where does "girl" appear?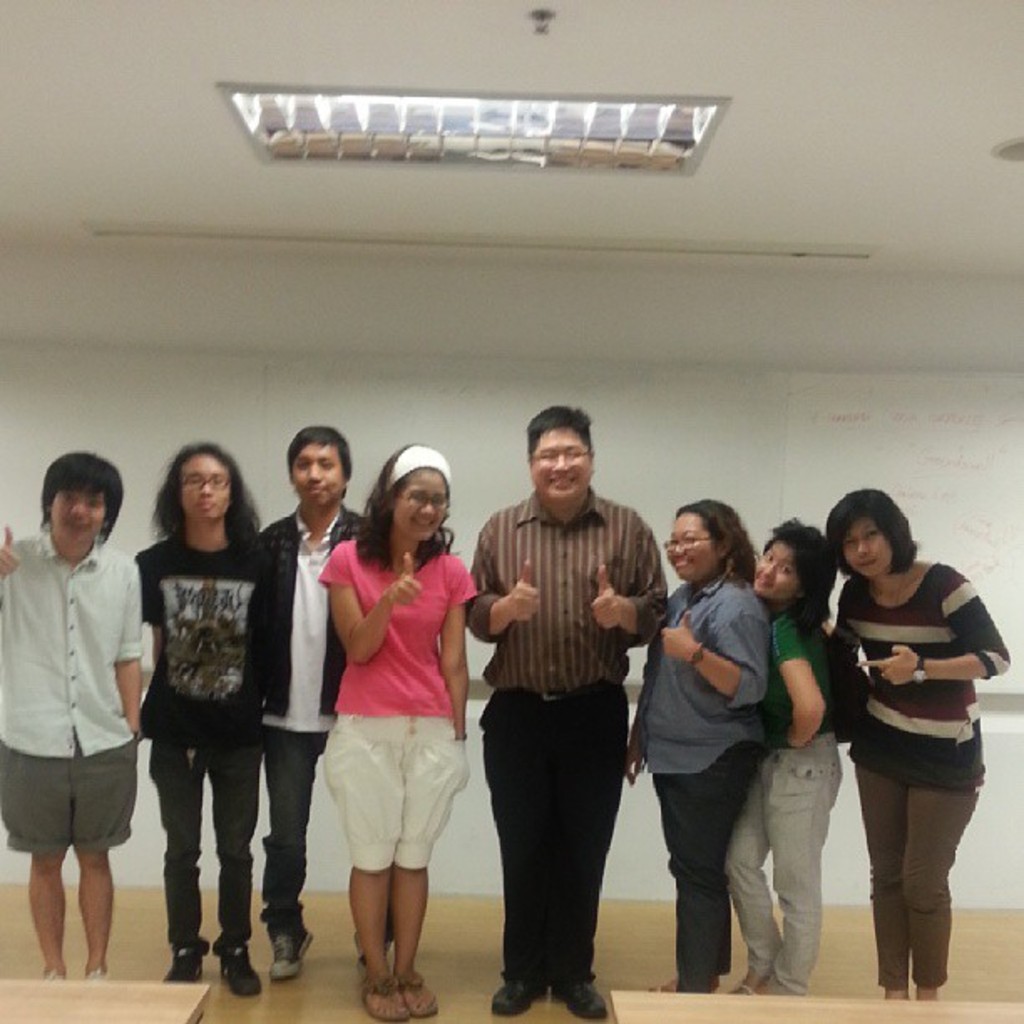
Appears at {"x1": 129, "y1": 438, "x2": 268, "y2": 997}.
